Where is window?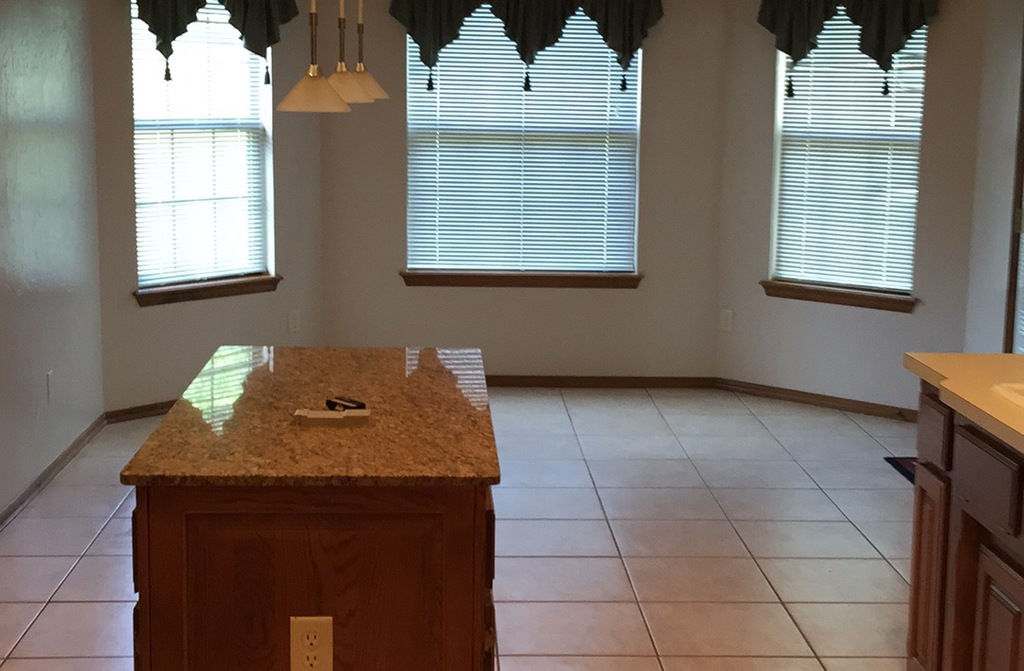
bbox=[128, 0, 285, 309].
